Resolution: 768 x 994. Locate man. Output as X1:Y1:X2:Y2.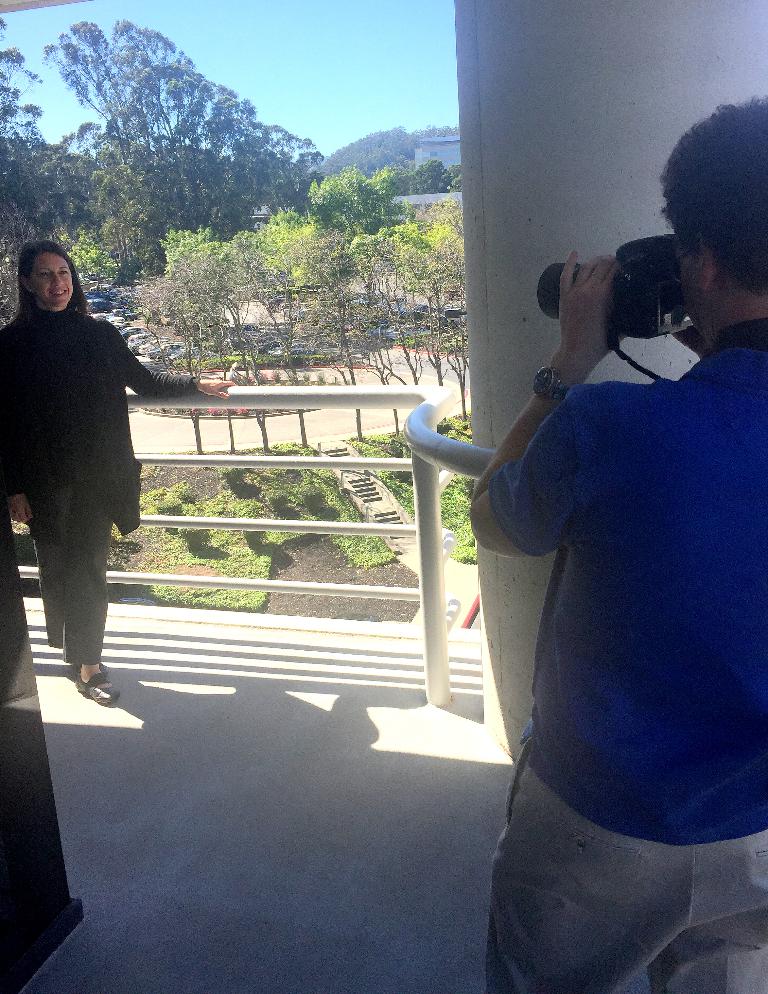
451:171:754:944.
